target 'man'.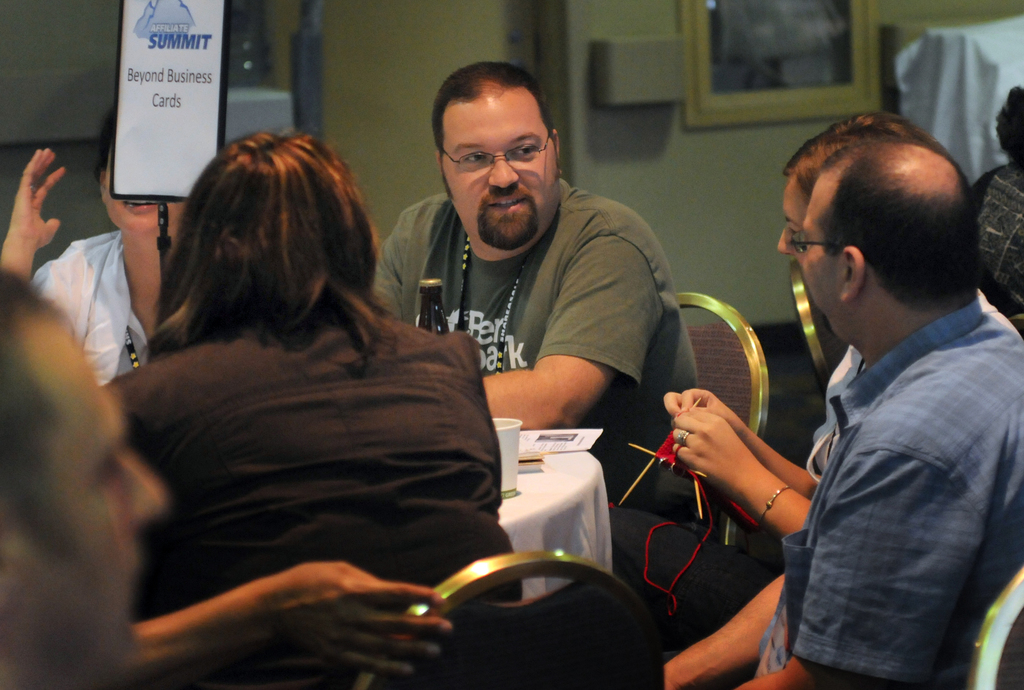
Target region: <region>663, 107, 1023, 544</region>.
